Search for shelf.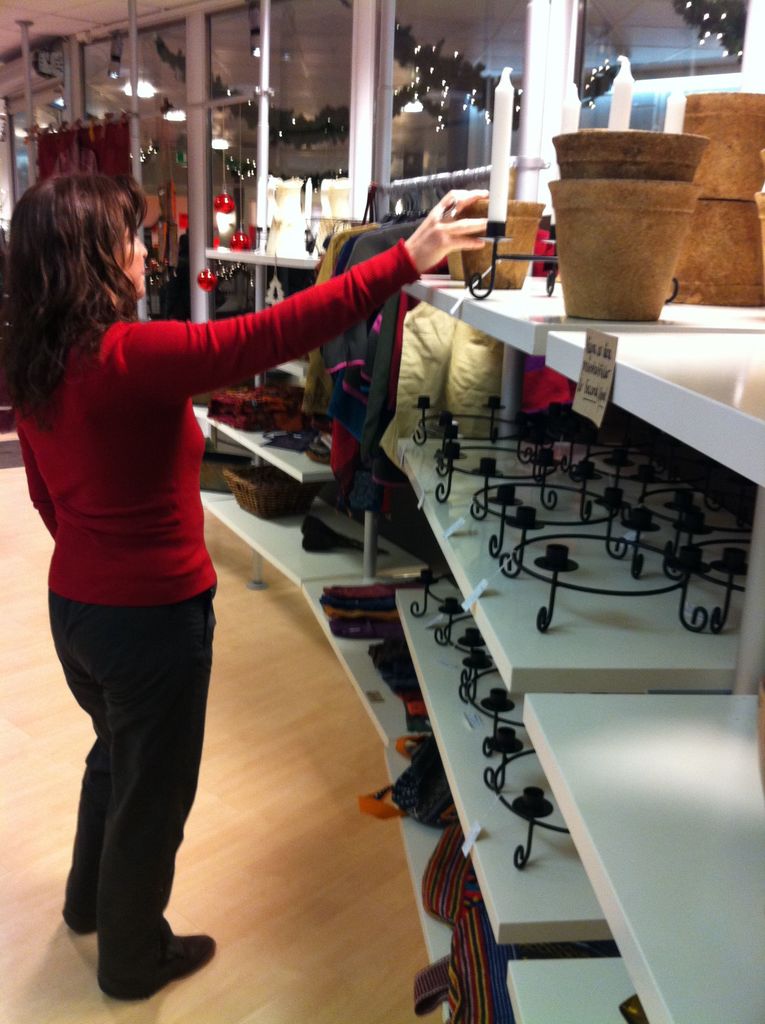
Found at (192, 206, 764, 1023).
